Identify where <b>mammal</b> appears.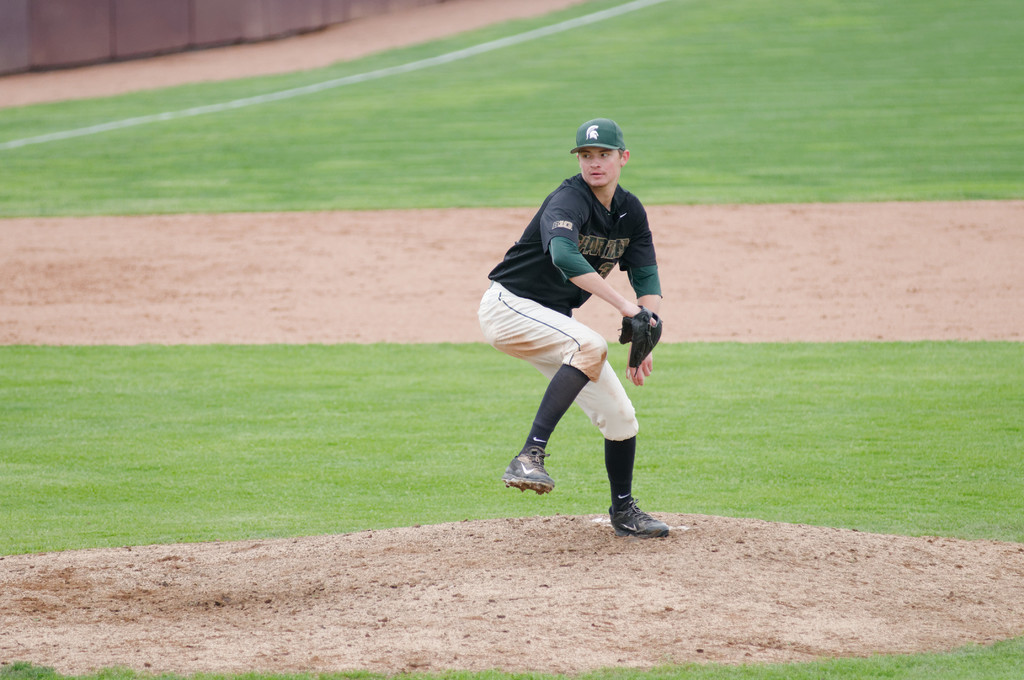
Appears at <box>492,158,676,530</box>.
